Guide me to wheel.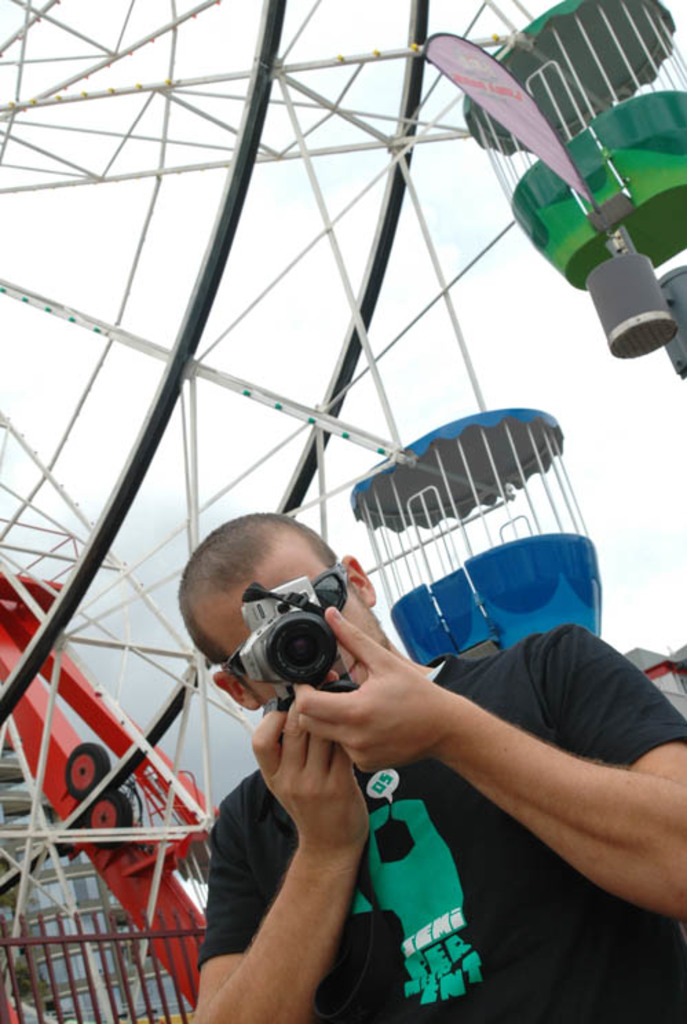
Guidance: bbox=[0, 0, 431, 896].
